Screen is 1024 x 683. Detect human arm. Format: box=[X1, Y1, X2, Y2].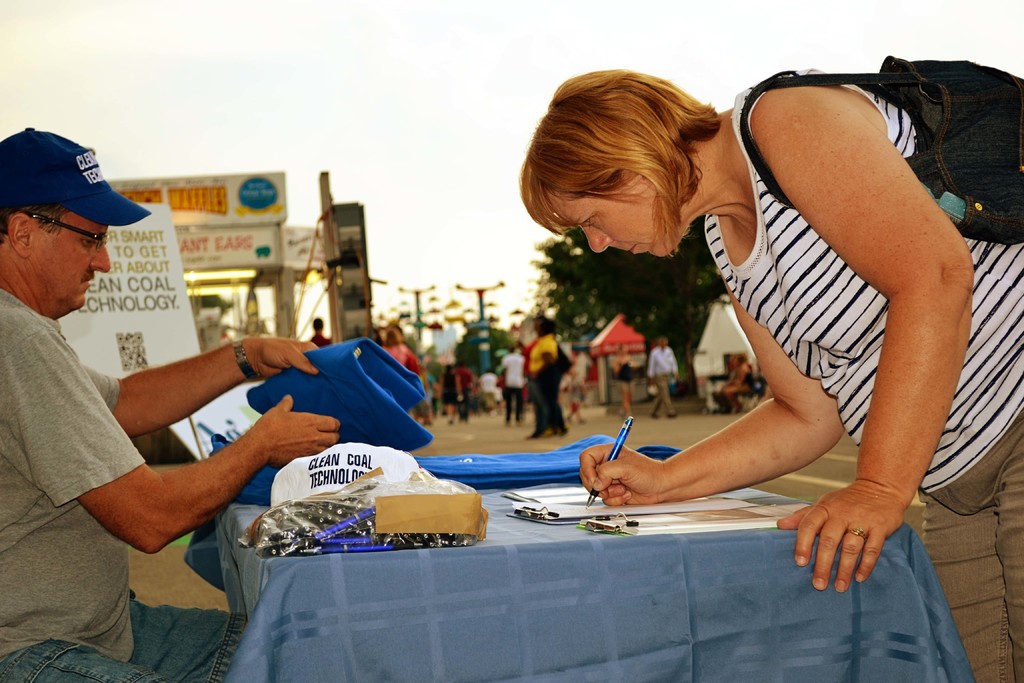
box=[521, 355, 527, 383].
